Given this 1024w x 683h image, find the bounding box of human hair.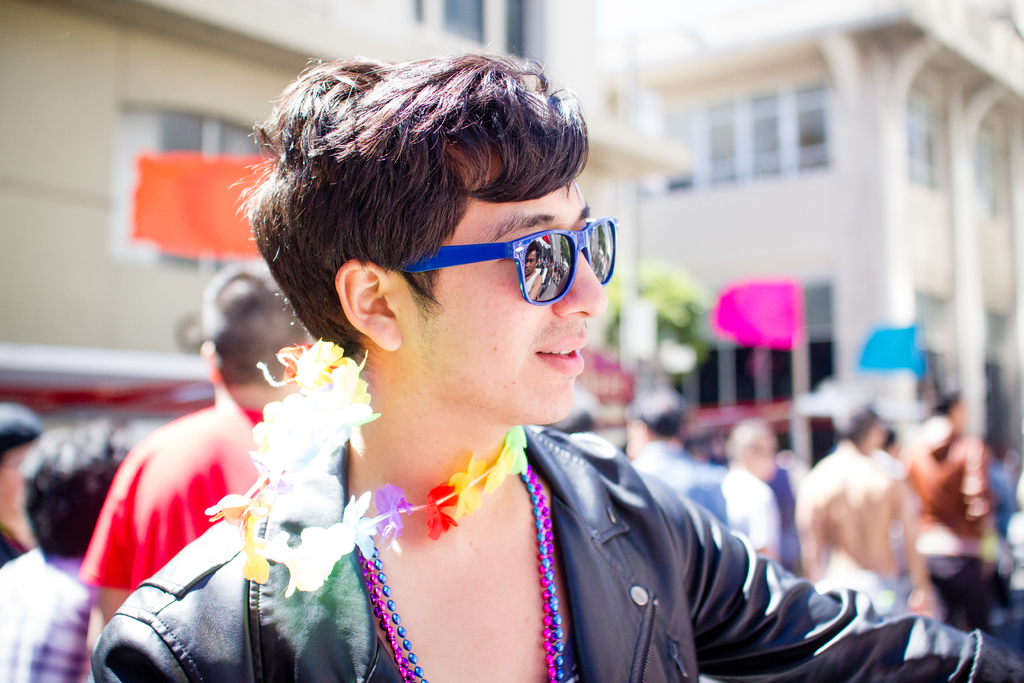
x1=836, y1=394, x2=875, y2=445.
